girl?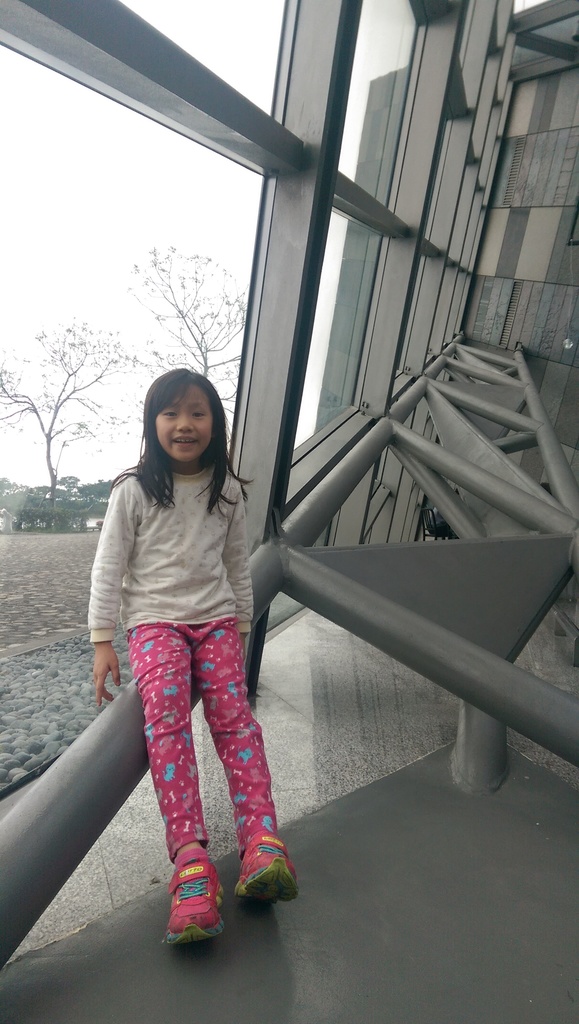
crop(87, 365, 300, 942)
